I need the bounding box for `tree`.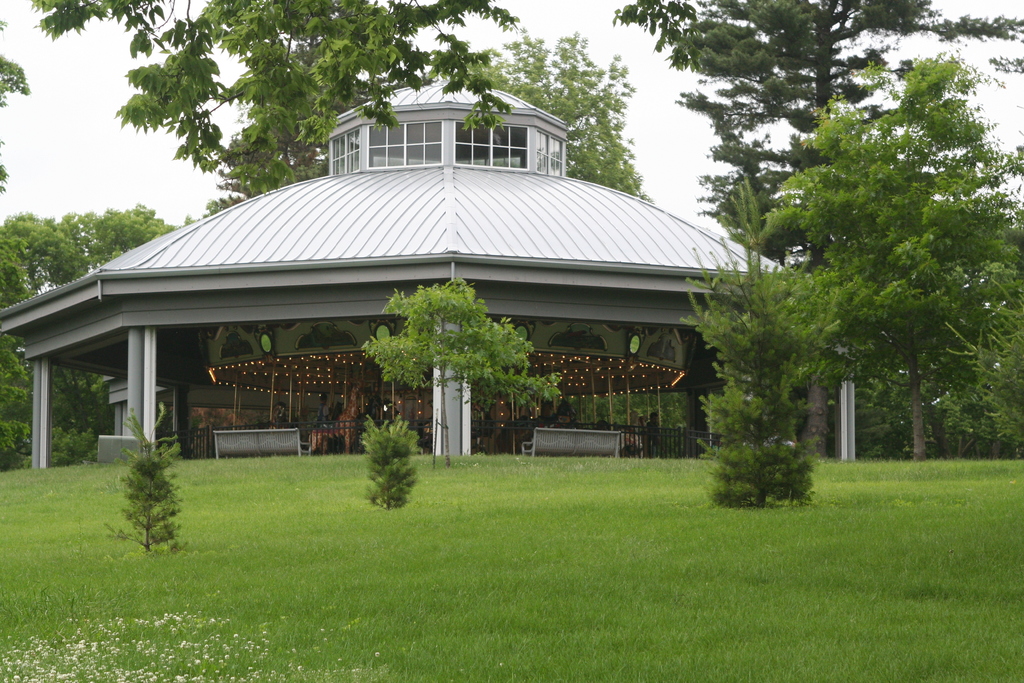
Here it is: <box>428,33,652,208</box>.
